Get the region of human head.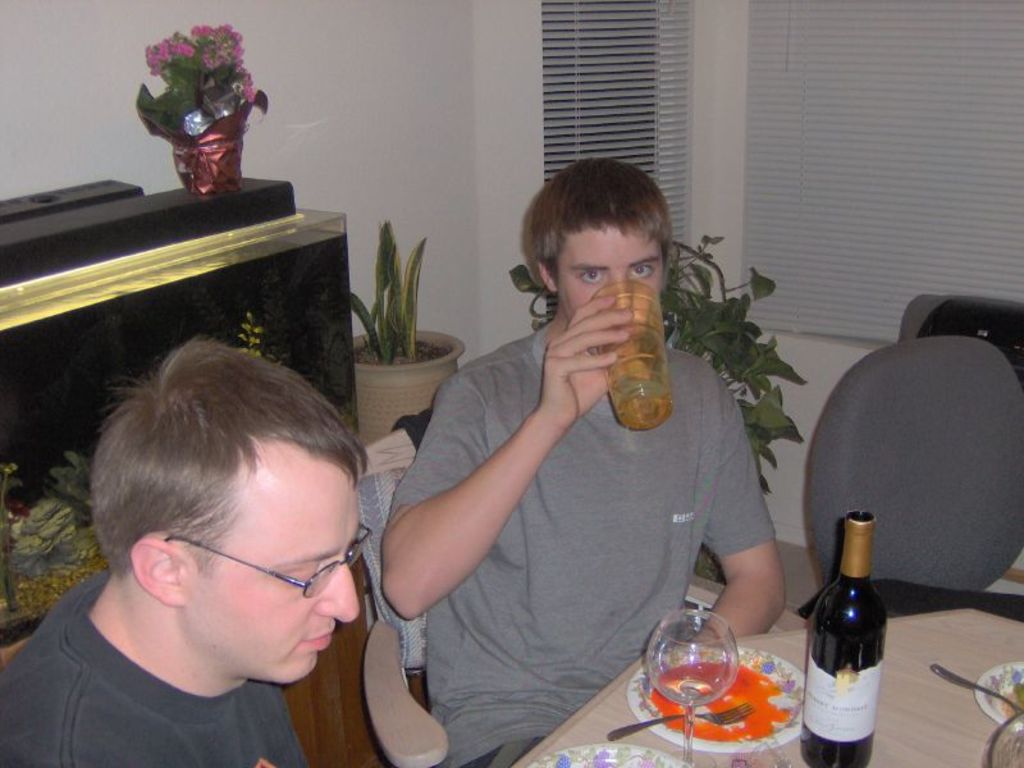
<region>76, 355, 362, 685</region>.
